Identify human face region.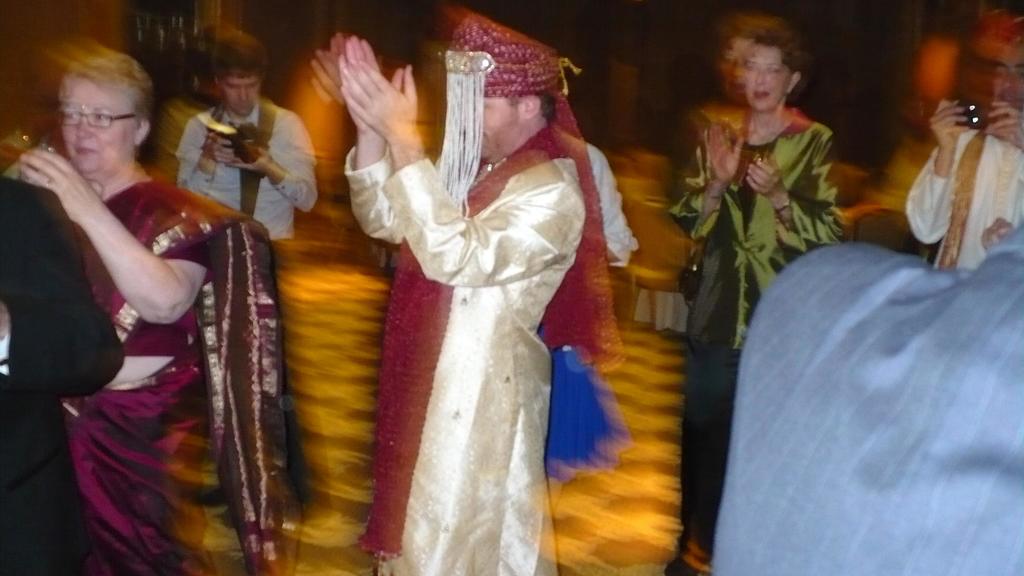
Region: bbox=[58, 73, 132, 176].
